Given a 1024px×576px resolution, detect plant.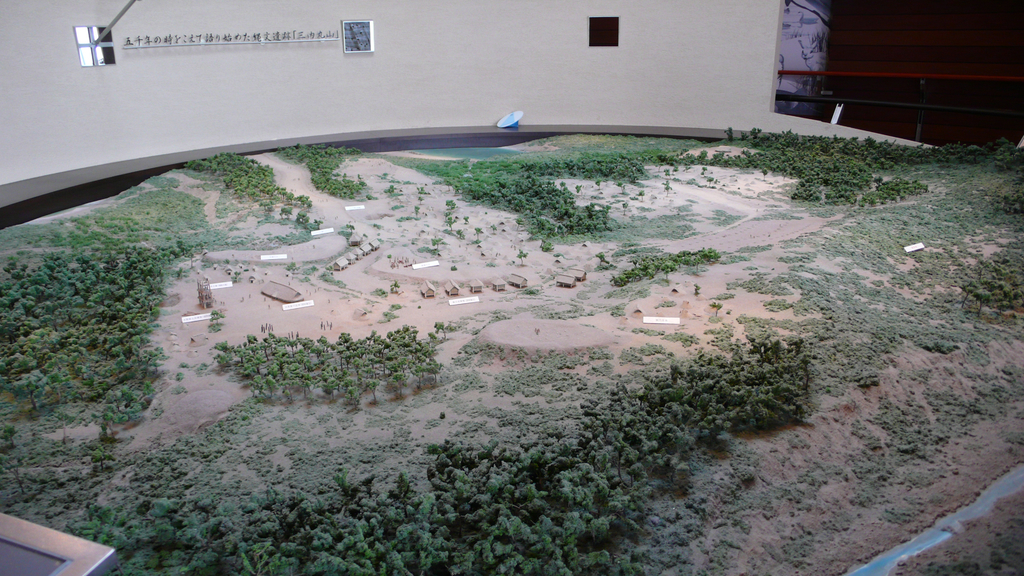
285/261/303/275.
